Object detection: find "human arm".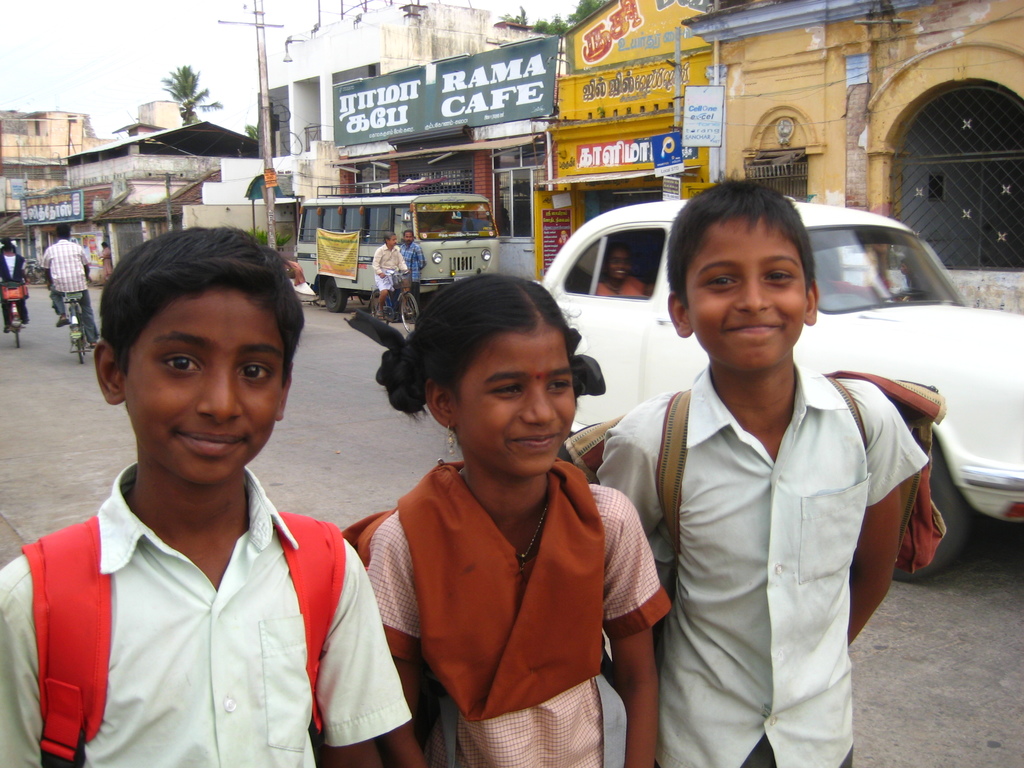
l=40, t=248, r=52, b=298.
